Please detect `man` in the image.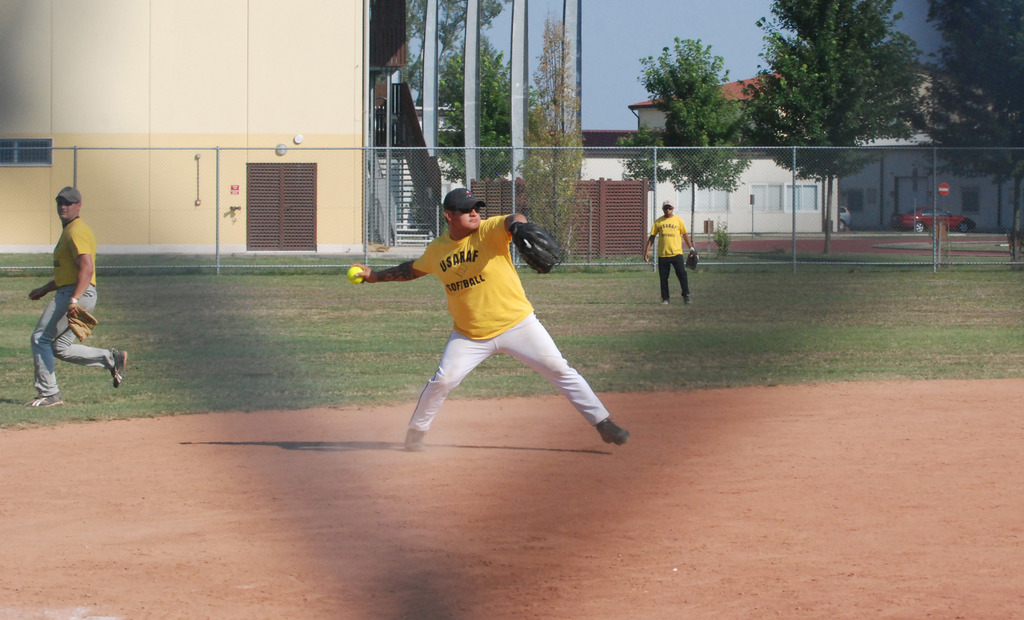
box=[22, 181, 134, 412].
